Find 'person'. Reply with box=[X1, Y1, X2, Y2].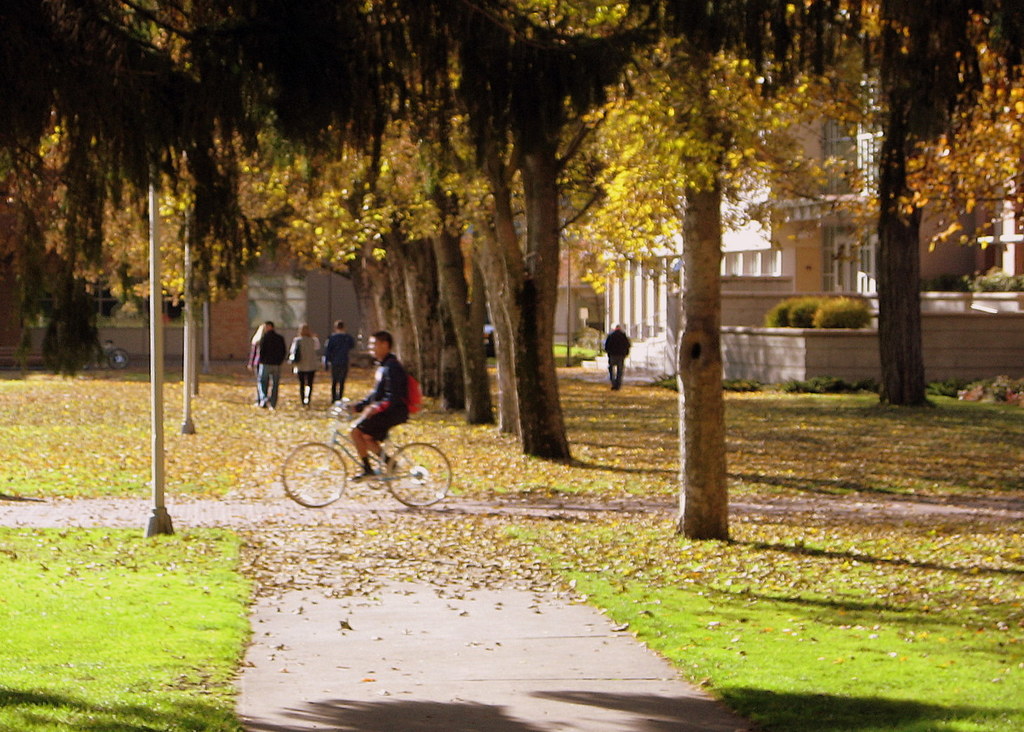
box=[242, 322, 264, 408].
